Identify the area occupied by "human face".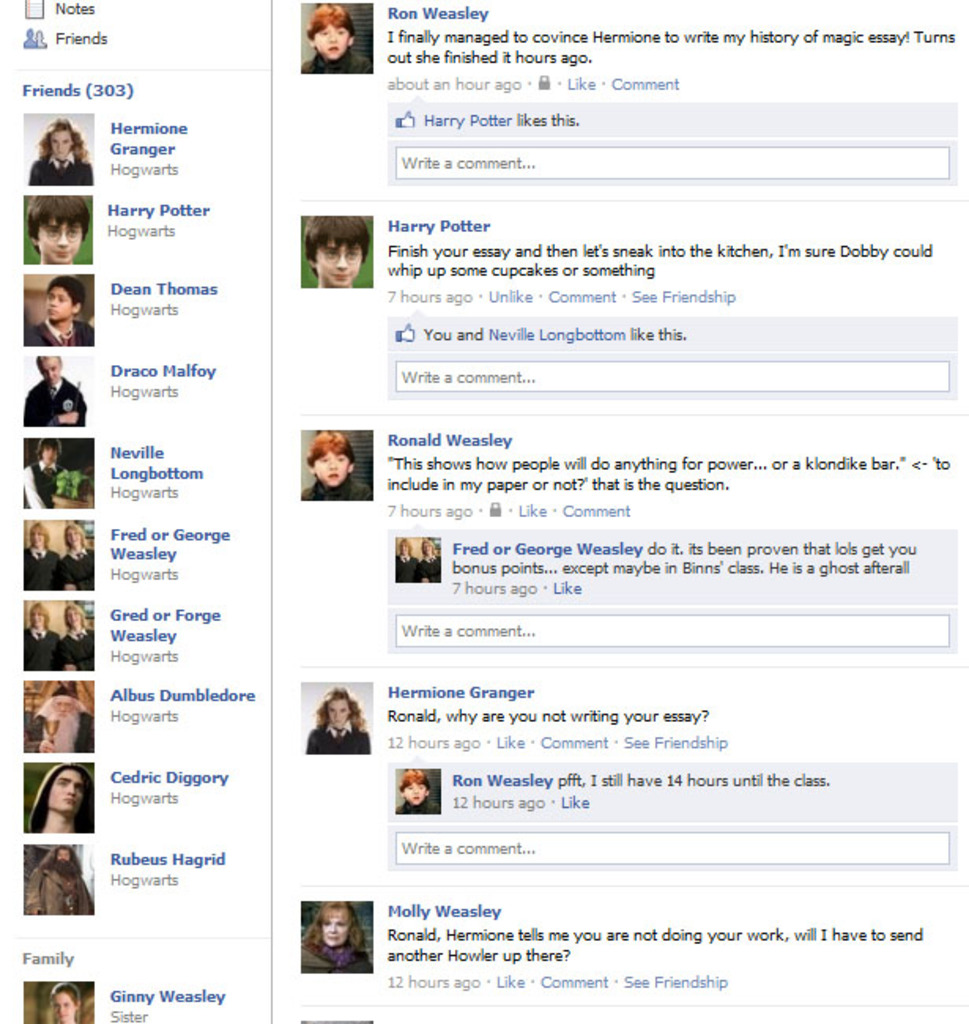
Area: bbox(422, 540, 430, 551).
